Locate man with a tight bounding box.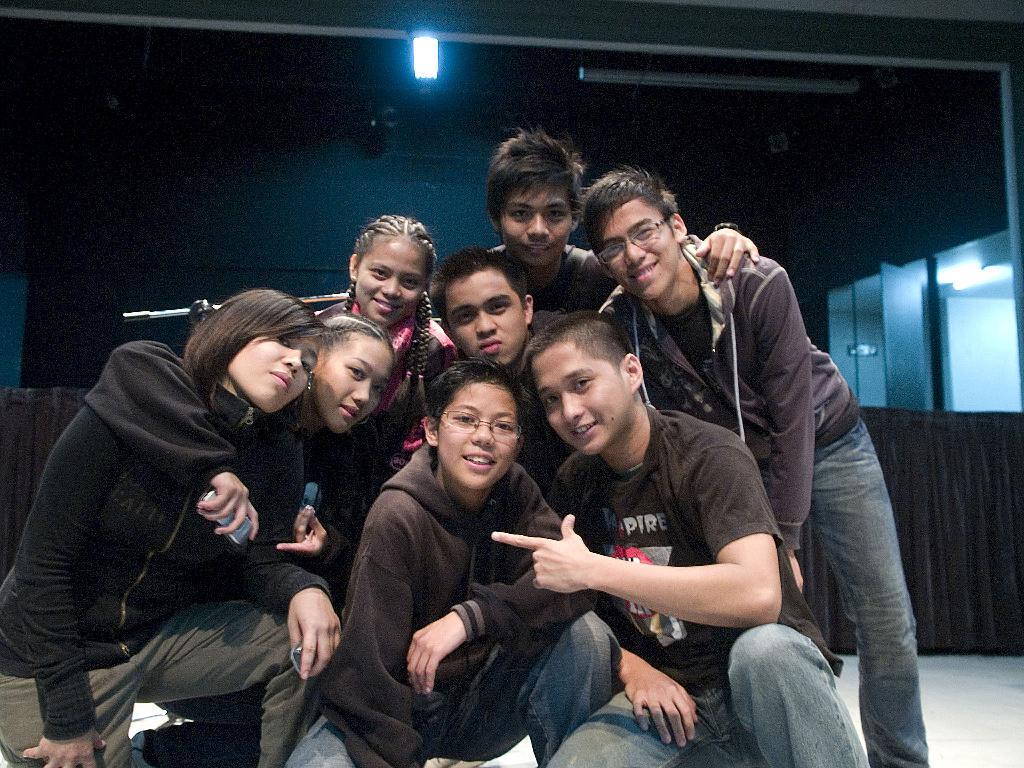
[left=474, top=122, right=763, bottom=316].
